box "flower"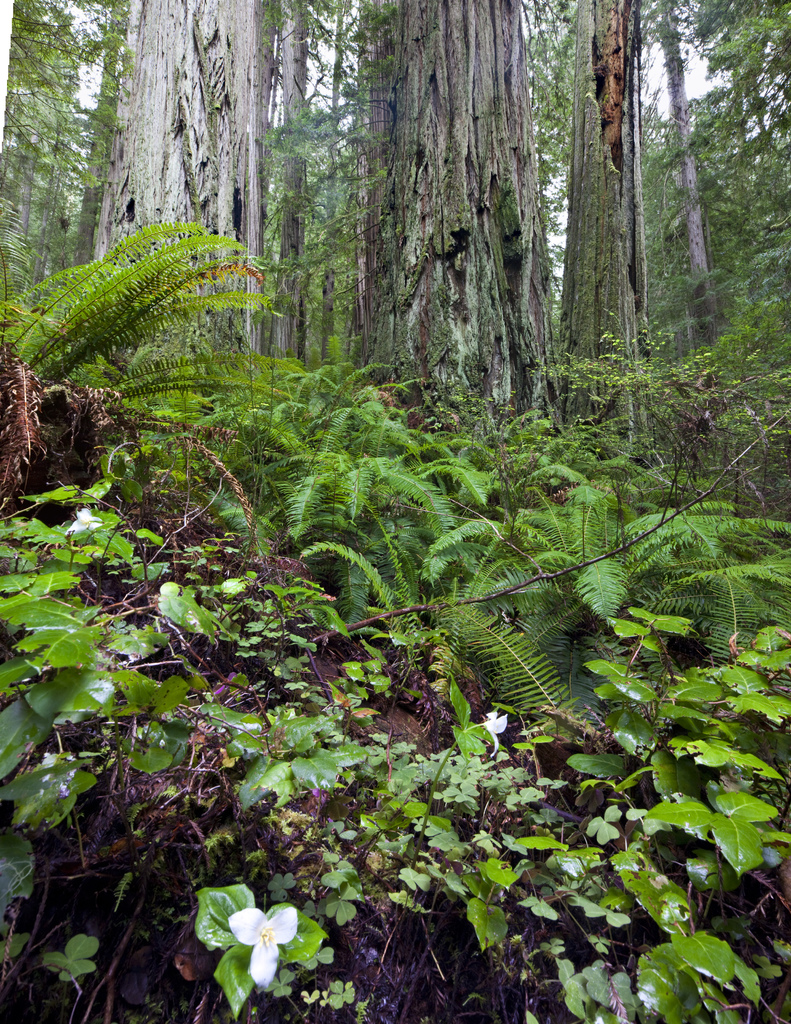
select_region(234, 906, 294, 984)
